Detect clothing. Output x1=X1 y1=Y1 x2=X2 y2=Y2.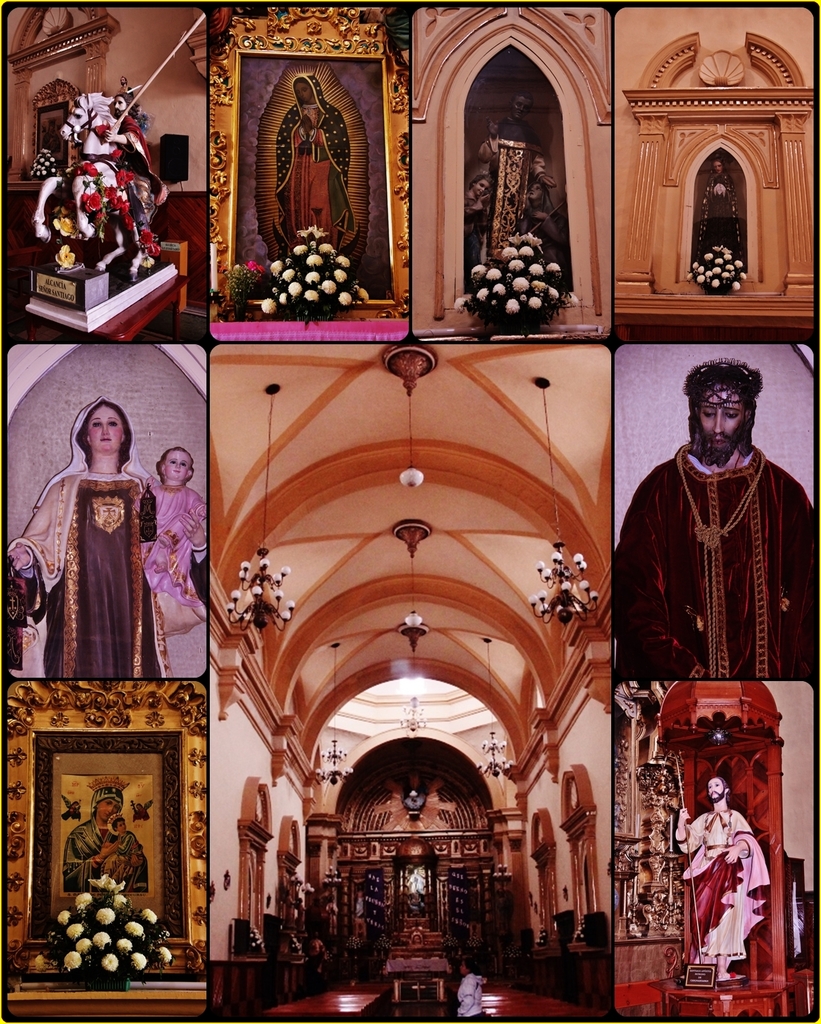
x1=132 y1=480 x2=208 y2=604.
